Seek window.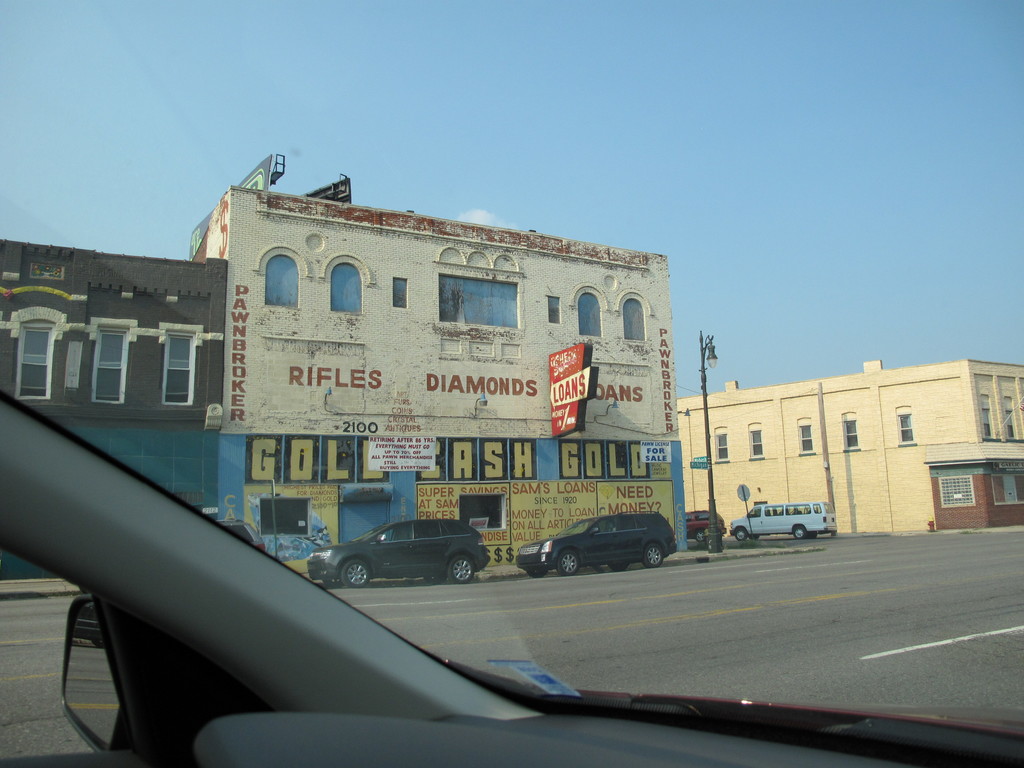
bbox(92, 326, 140, 410).
